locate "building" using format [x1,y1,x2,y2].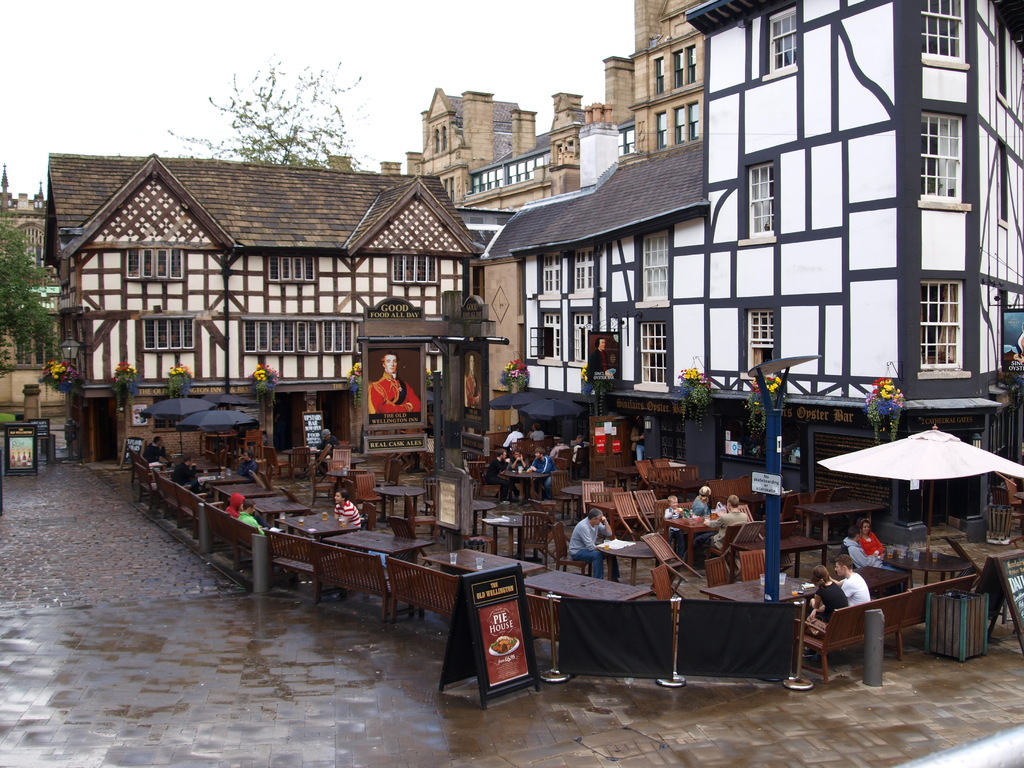
[483,0,1023,479].
